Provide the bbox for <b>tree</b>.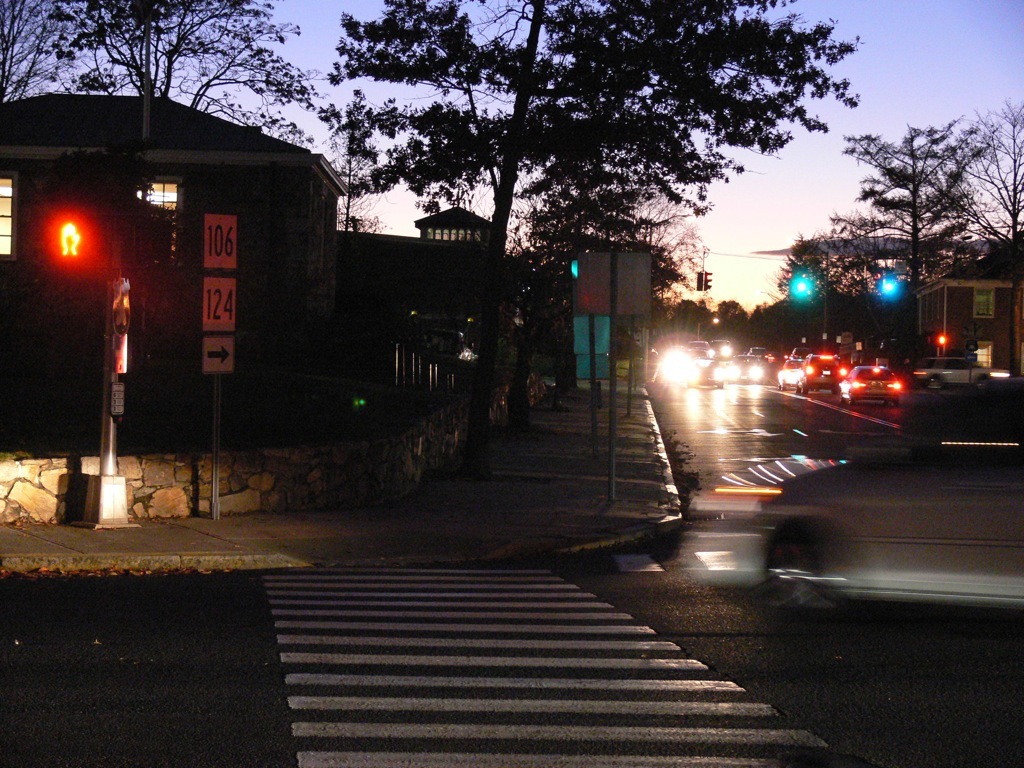
(left=954, top=88, right=1023, bottom=393).
